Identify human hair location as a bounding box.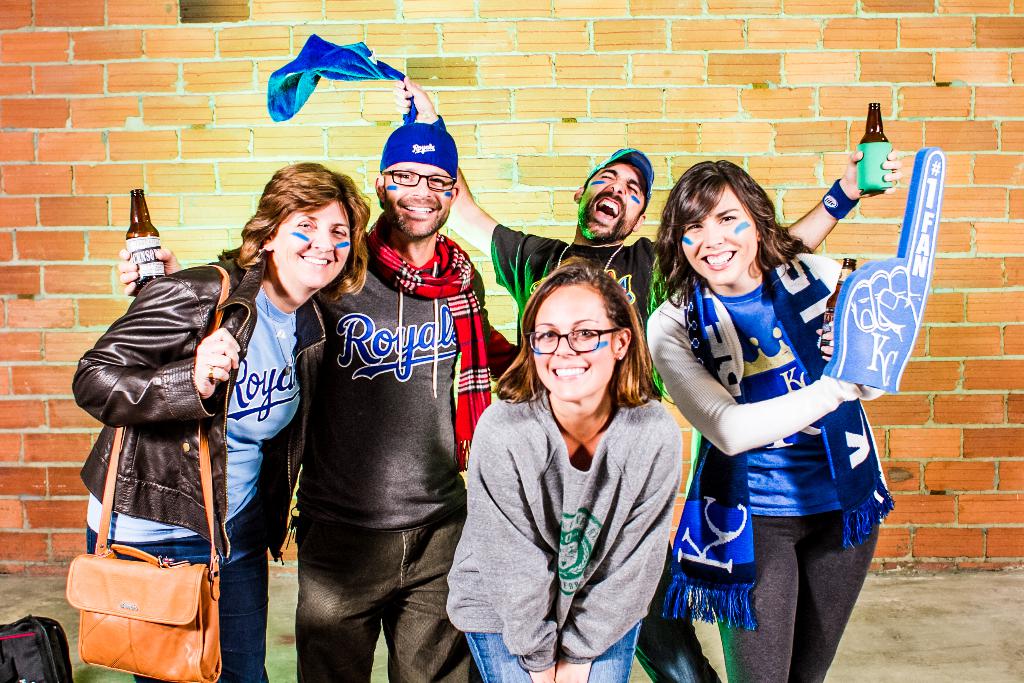
x1=488, y1=257, x2=664, y2=408.
